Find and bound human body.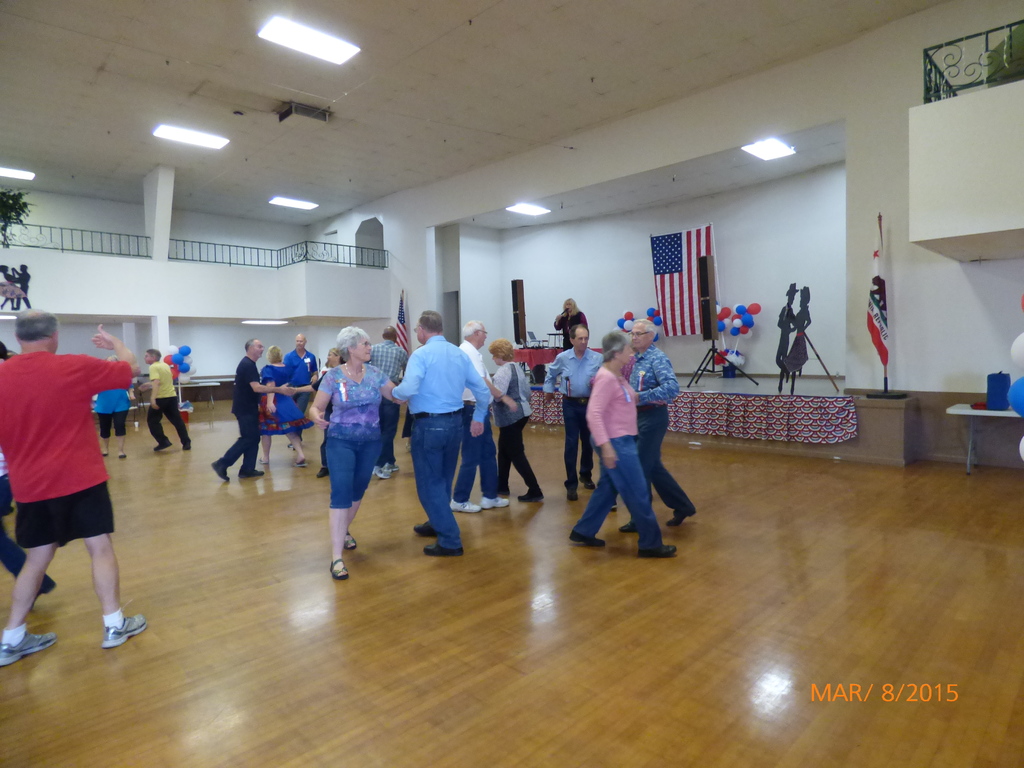
Bound: (547, 346, 596, 504).
